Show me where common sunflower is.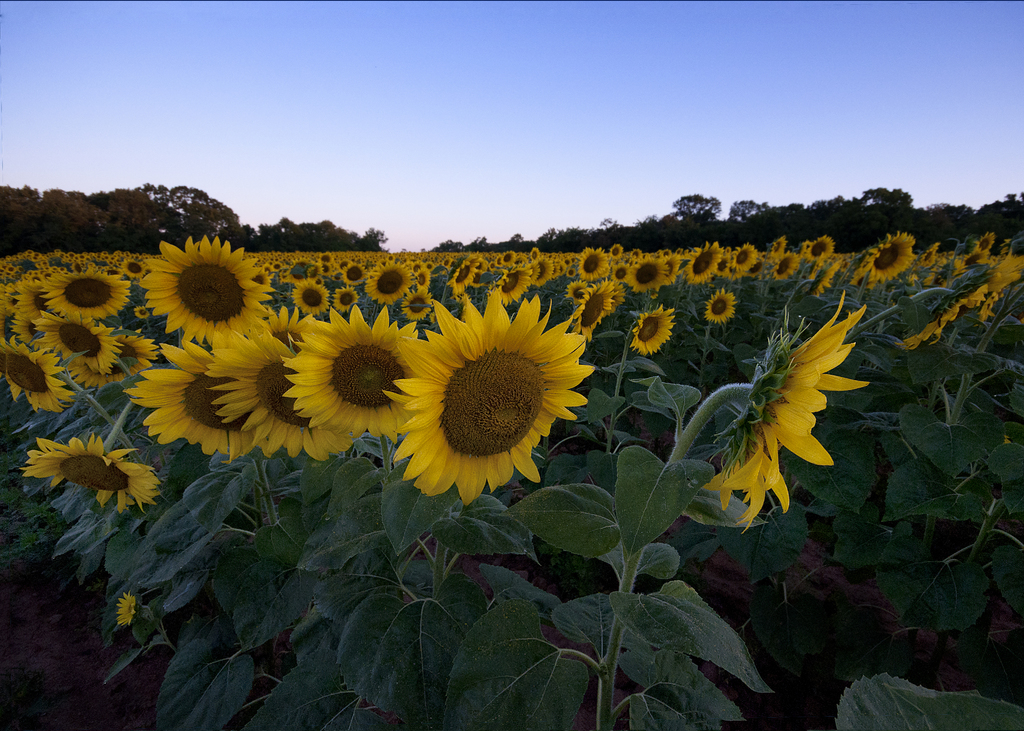
common sunflower is at bbox=(328, 287, 354, 312).
